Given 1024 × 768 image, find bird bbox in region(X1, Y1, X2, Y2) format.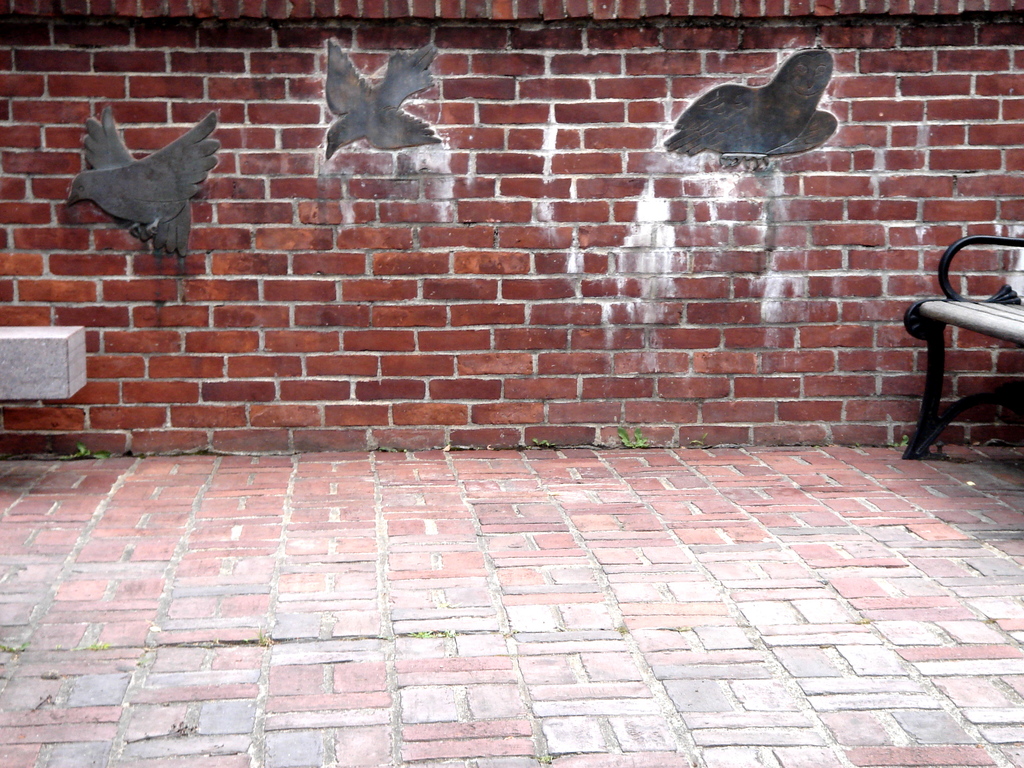
region(660, 55, 837, 168).
